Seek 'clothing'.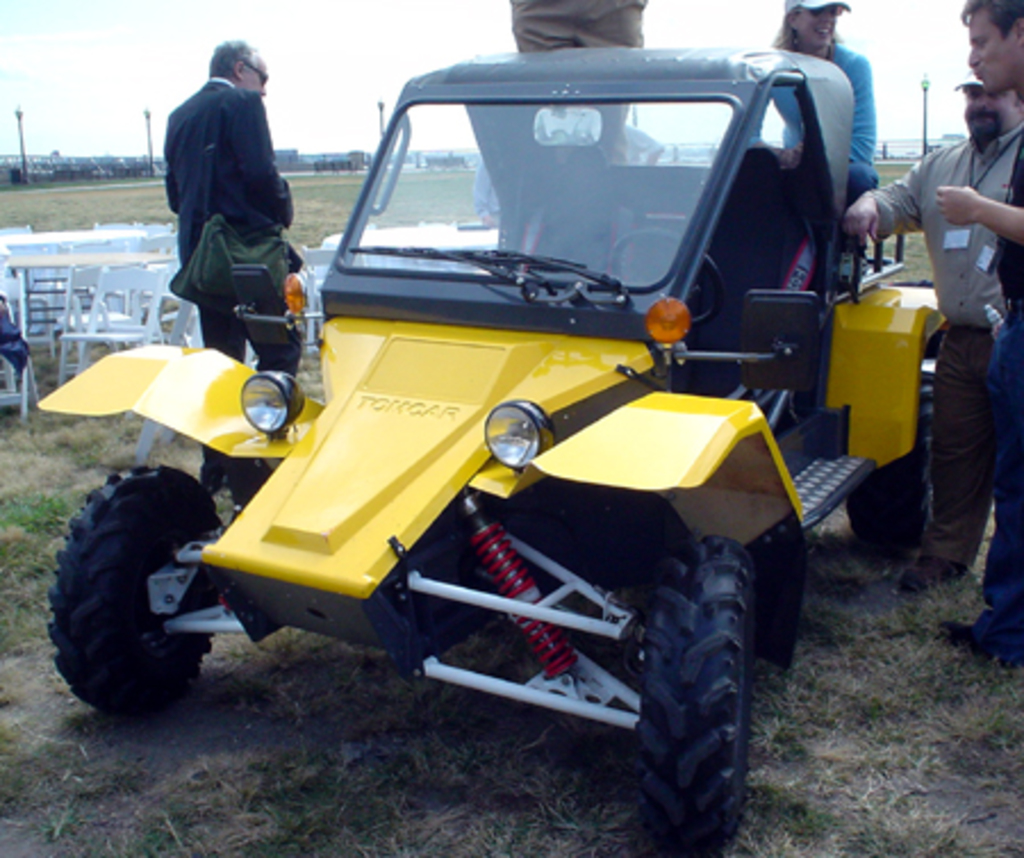
(760,34,883,216).
